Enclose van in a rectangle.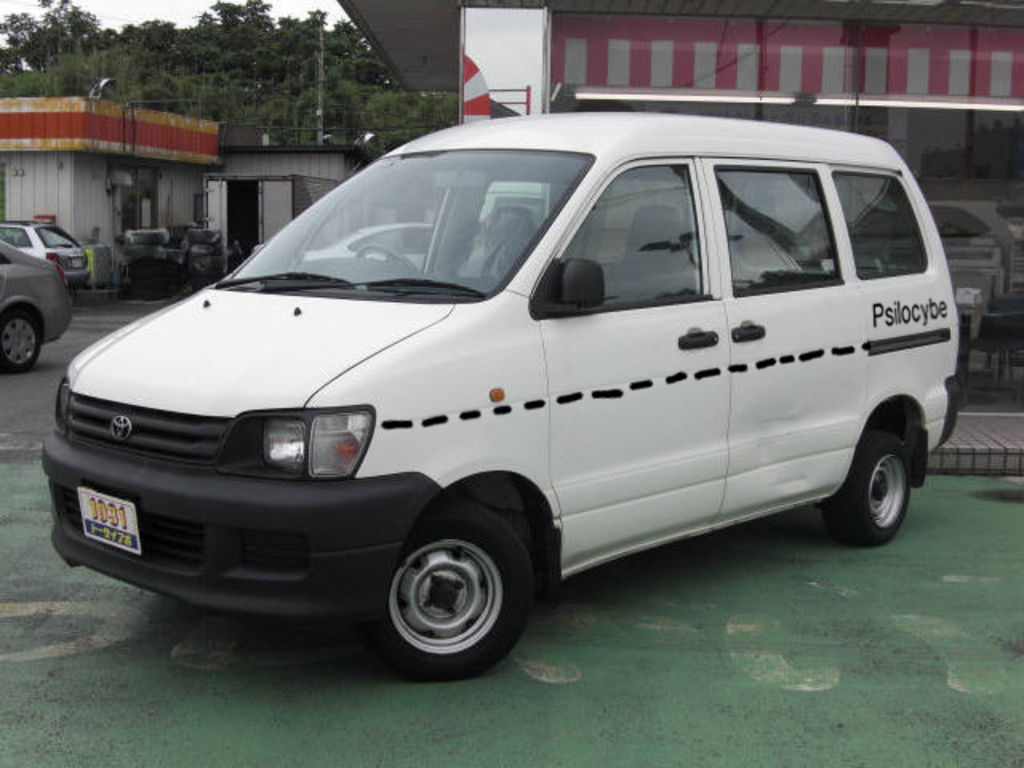
rect(38, 107, 965, 680).
